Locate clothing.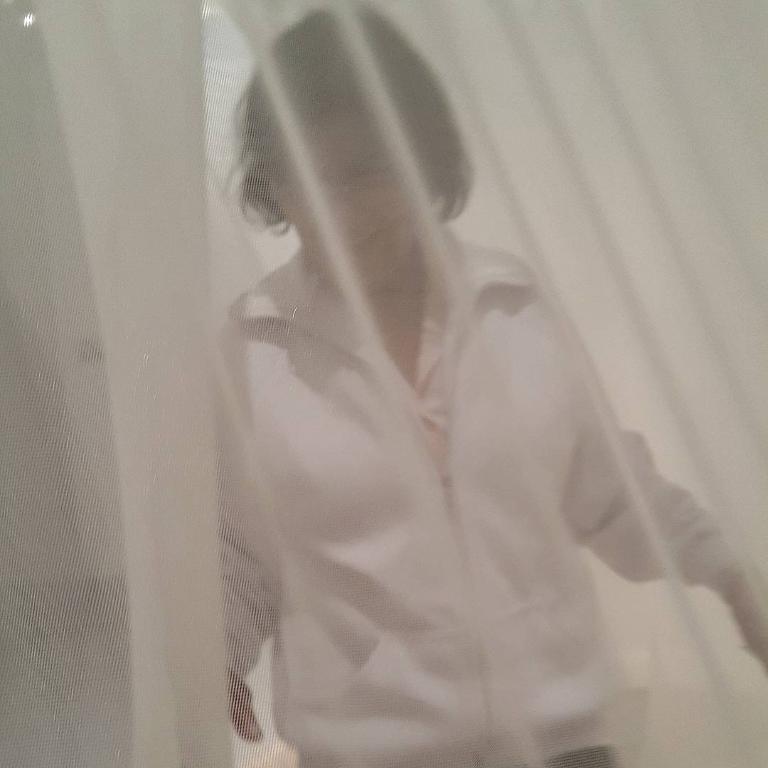
Bounding box: 176/148/696/721.
